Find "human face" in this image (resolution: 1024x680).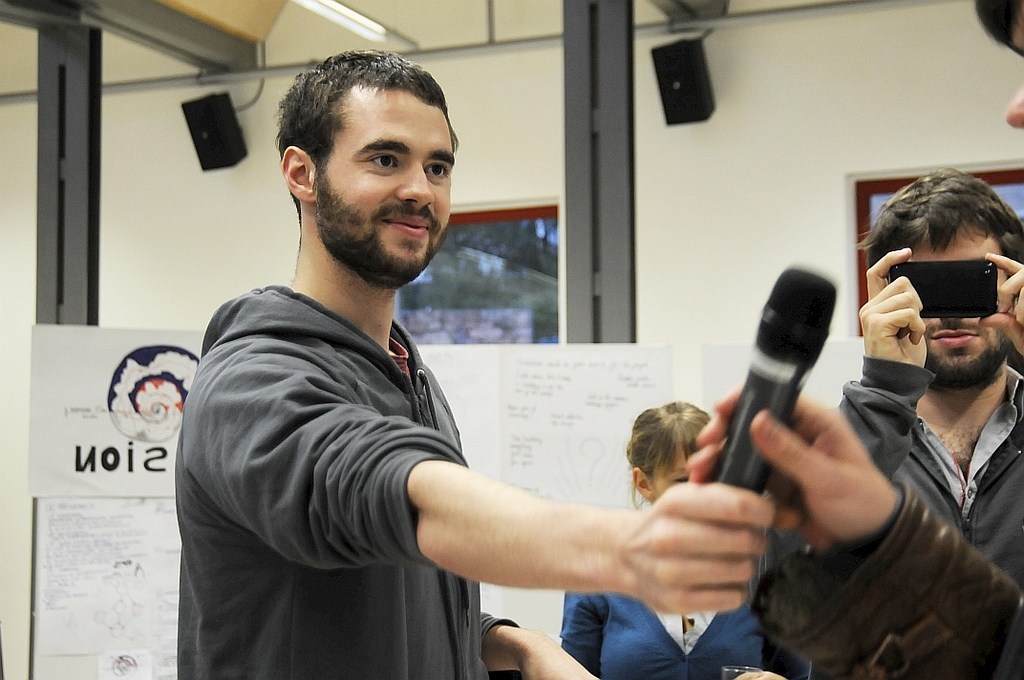
l=903, t=241, r=1009, b=385.
